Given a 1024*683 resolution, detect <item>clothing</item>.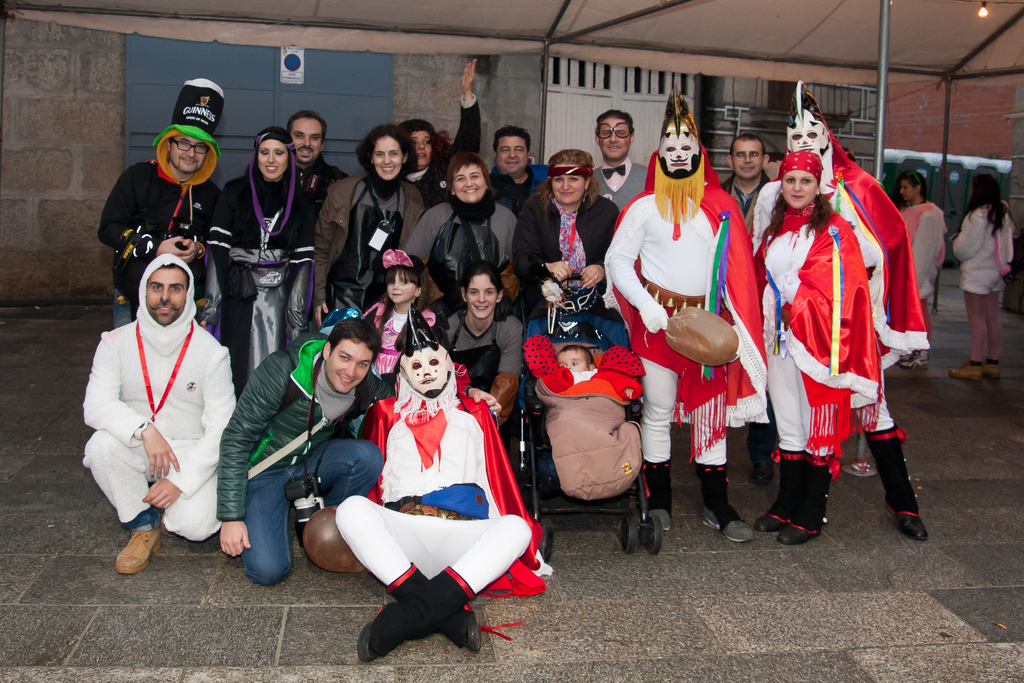
crop(590, 153, 658, 210).
